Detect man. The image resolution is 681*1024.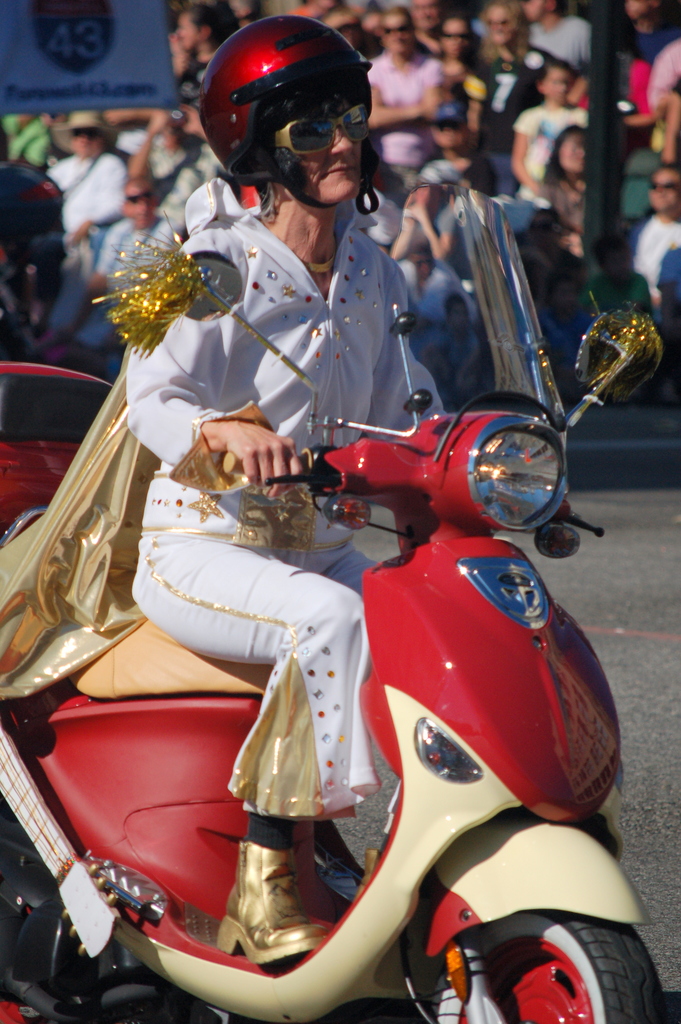
x1=36 y1=108 x2=128 y2=346.
